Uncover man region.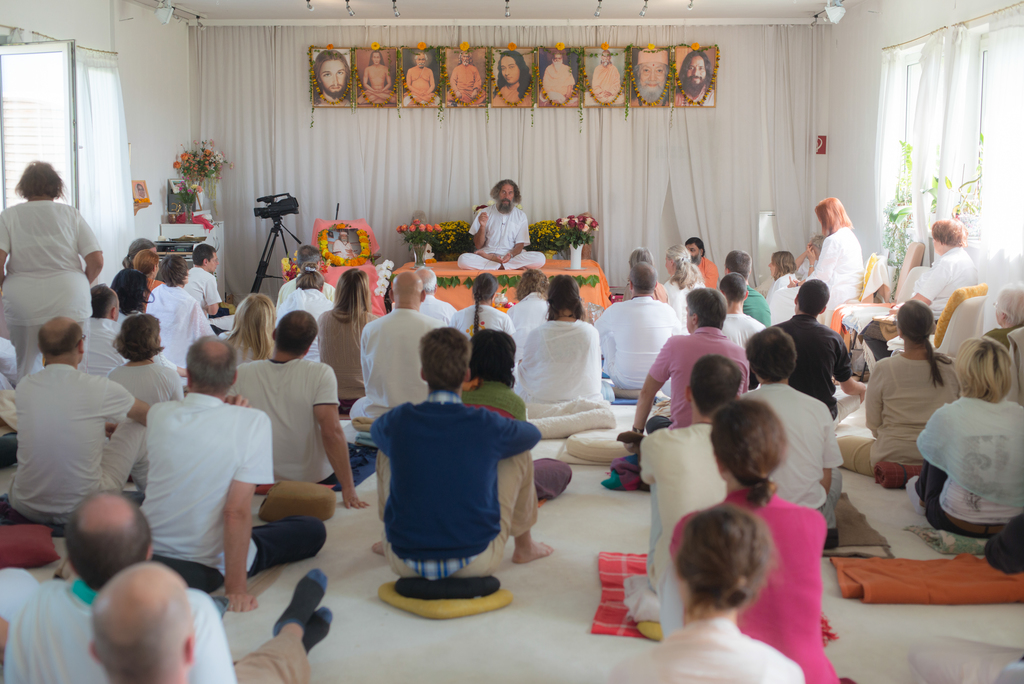
Uncovered: select_region(0, 310, 152, 532).
